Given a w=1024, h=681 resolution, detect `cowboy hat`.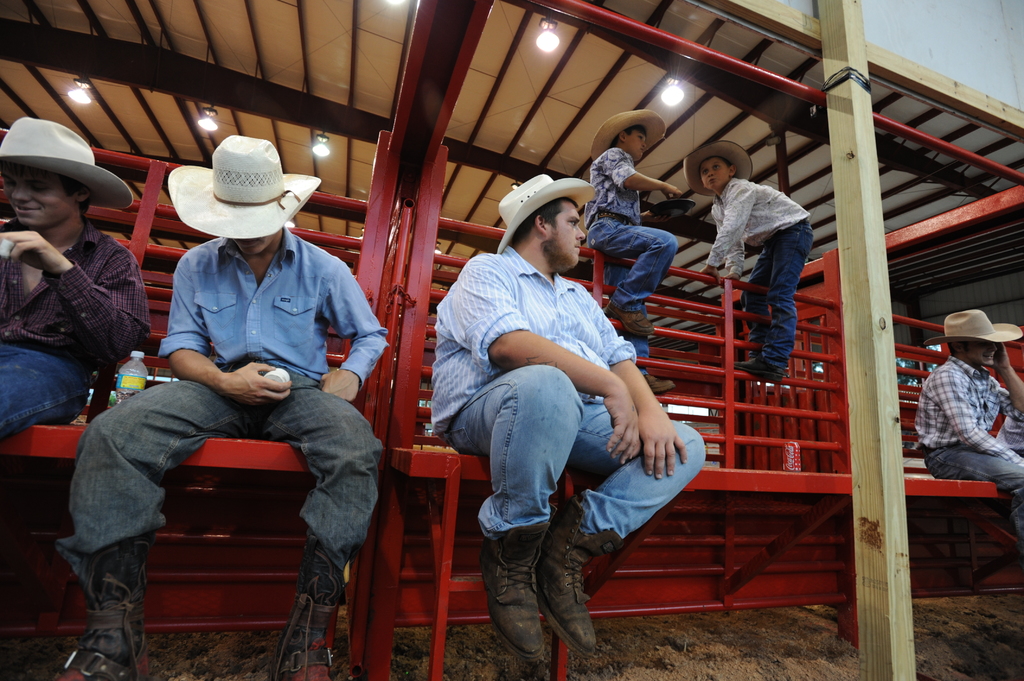
[0,111,134,209].
